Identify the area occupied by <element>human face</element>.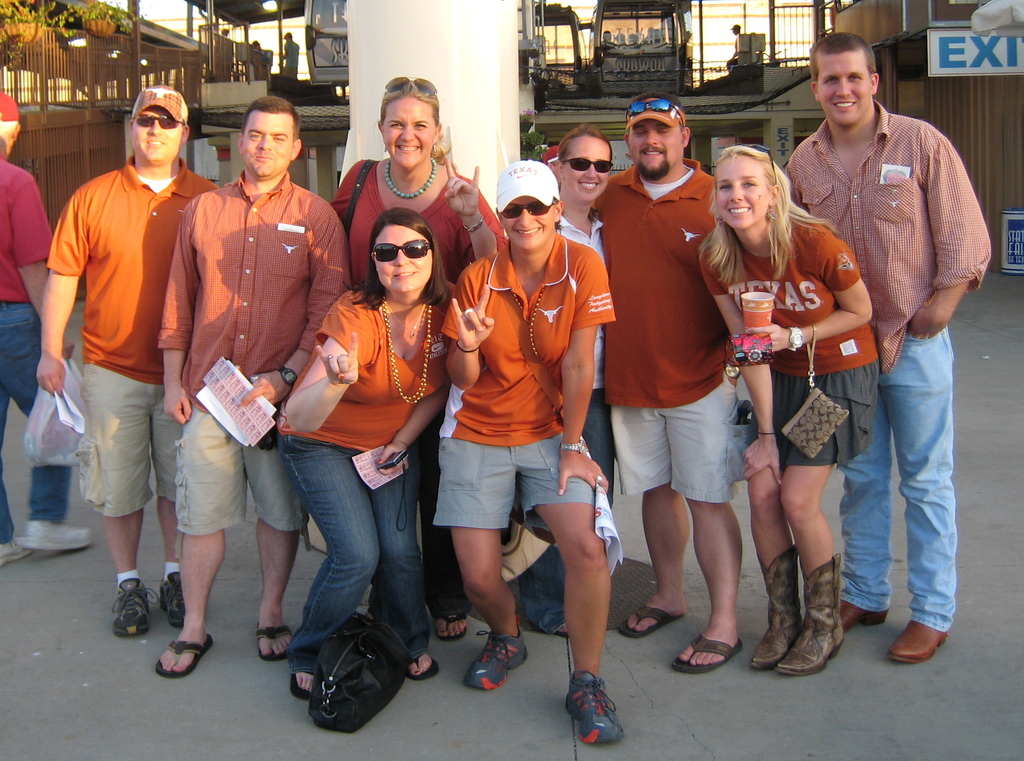
Area: (501, 195, 555, 251).
